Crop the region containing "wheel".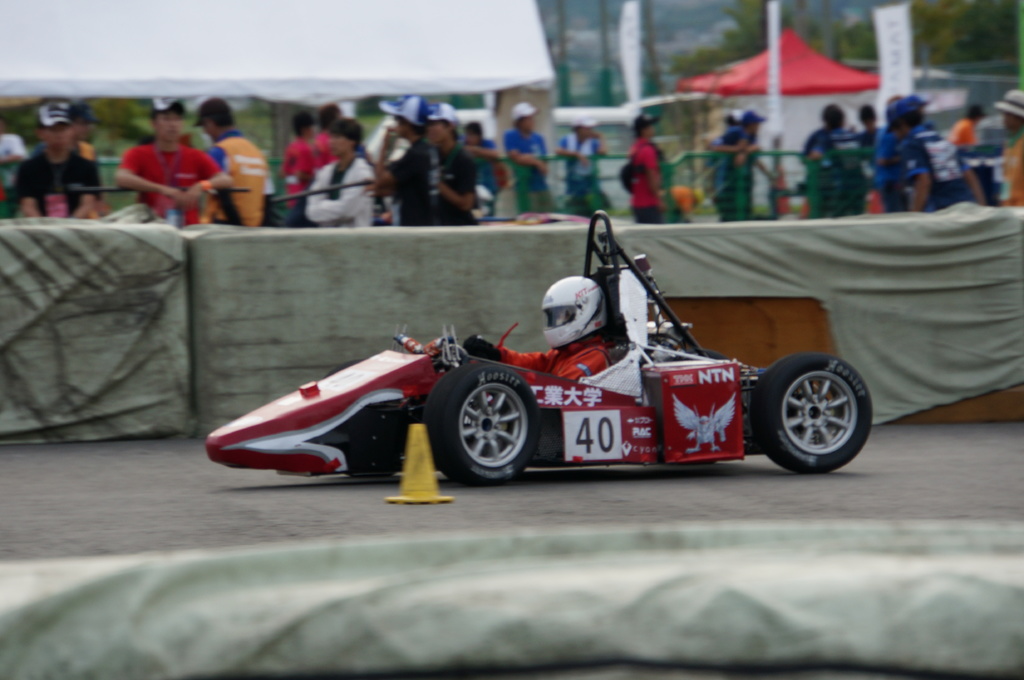
Crop region: [left=756, top=349, right=874, bottom=473].
